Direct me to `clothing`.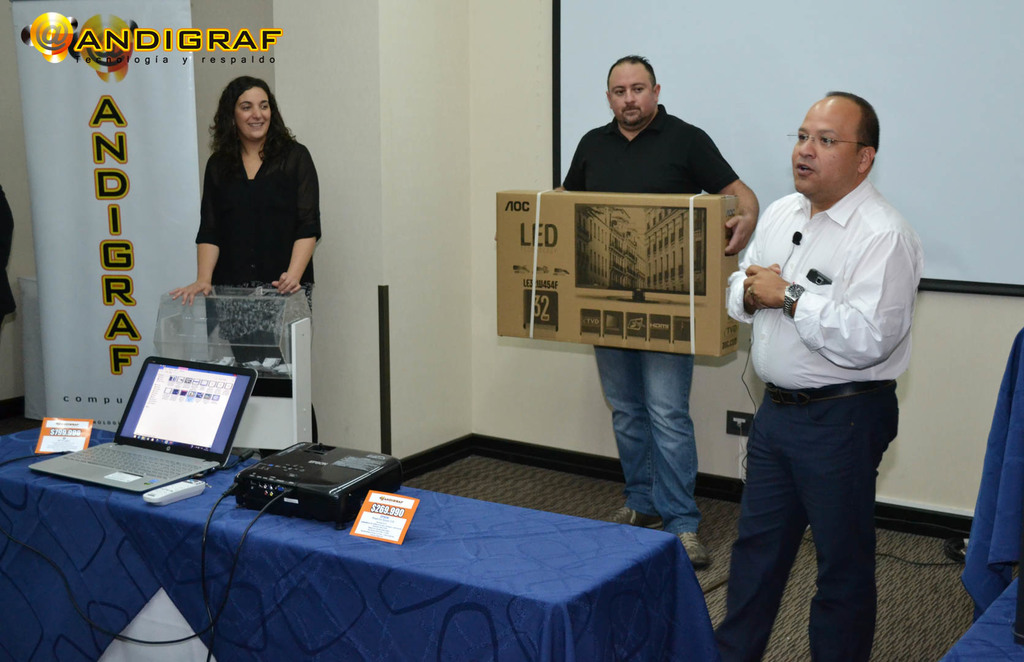
Direction: Rect(599, 339, 705, 540).
